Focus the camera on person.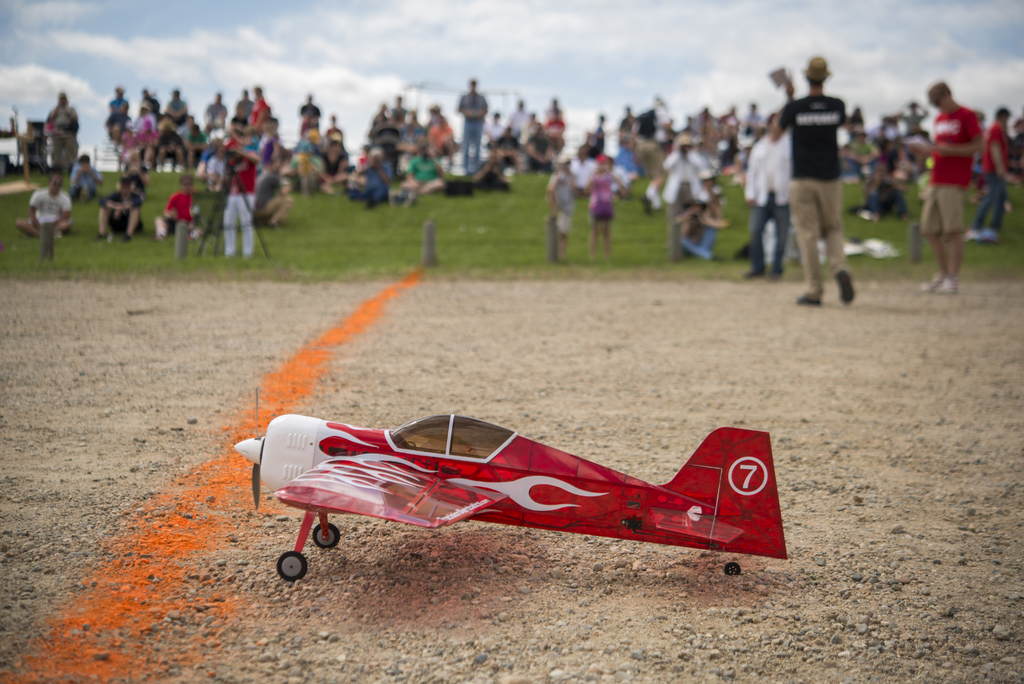
Focus region: {"x1": 737, "y1": 110, "x2": 797, "y2": 283}.
